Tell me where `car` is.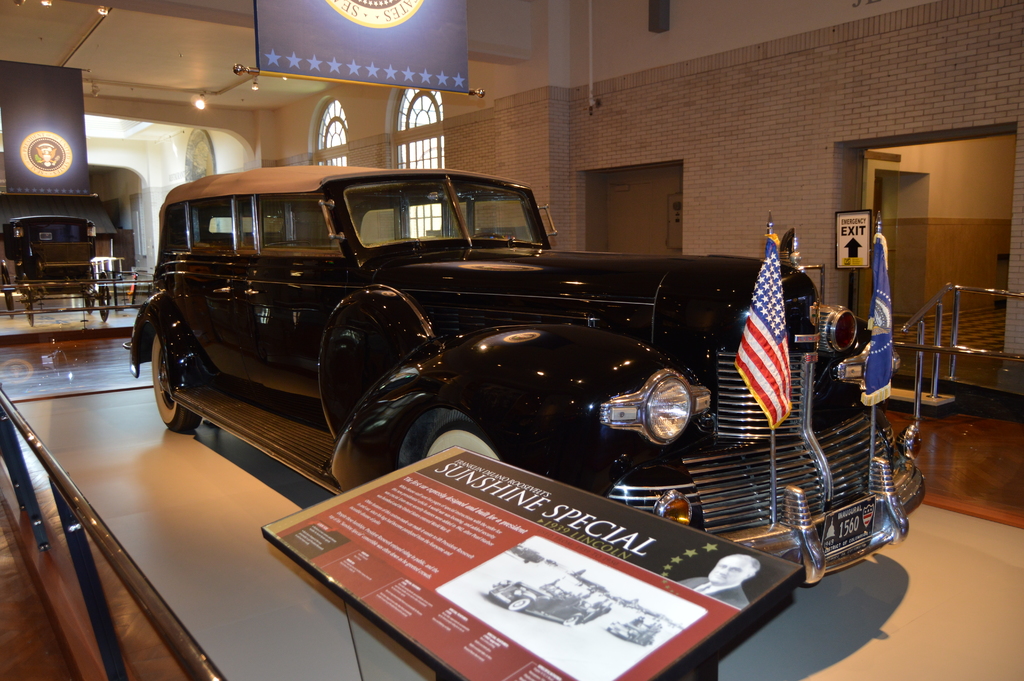
`car` is at l=489, t=577, r=610, b=627.
